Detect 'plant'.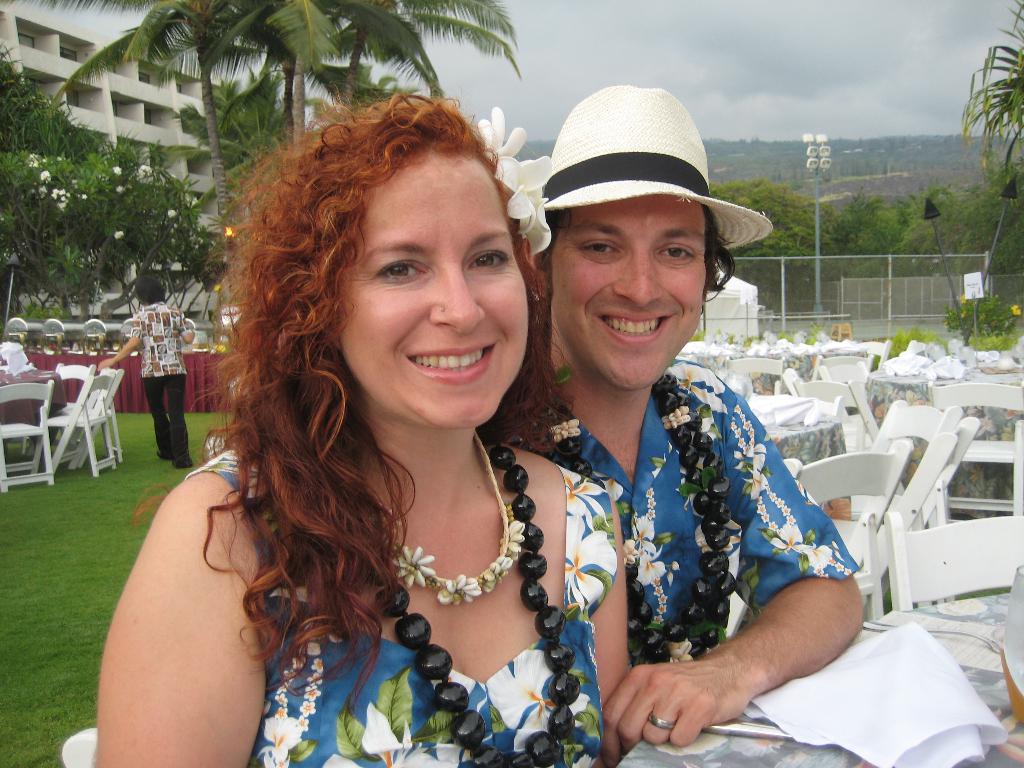
Detected at l=981, t=221, r=1020, b=274.
